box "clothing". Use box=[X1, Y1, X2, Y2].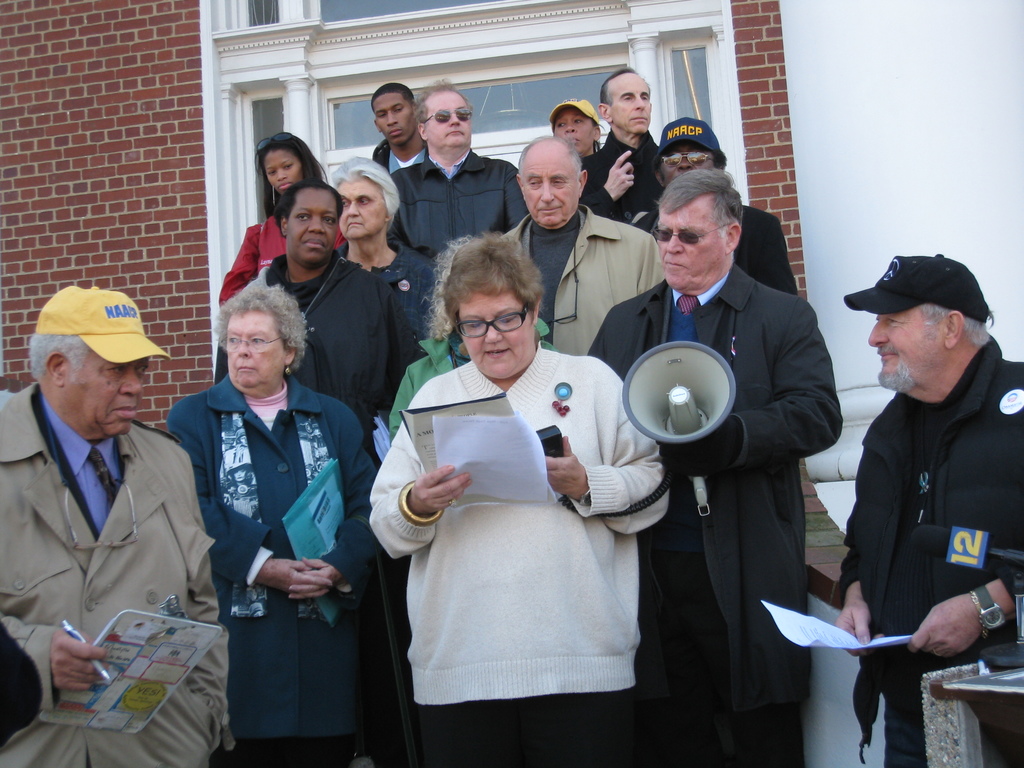
box=[833, 330, 1023, 767].
